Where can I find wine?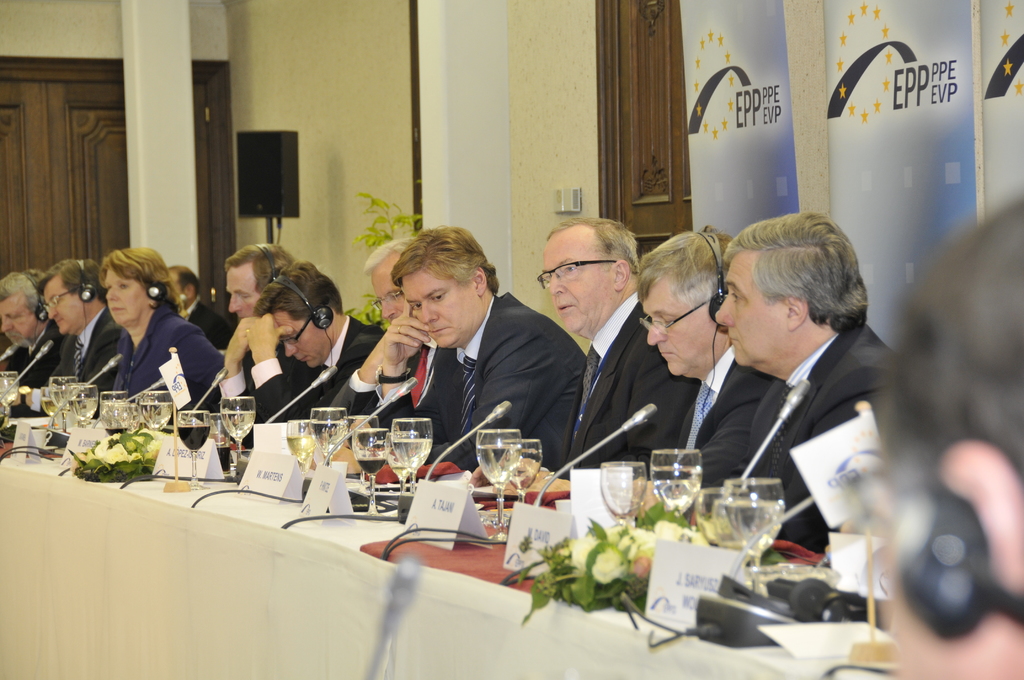
You can find it at x1=70, y1=397, x2=96, y2=421.
